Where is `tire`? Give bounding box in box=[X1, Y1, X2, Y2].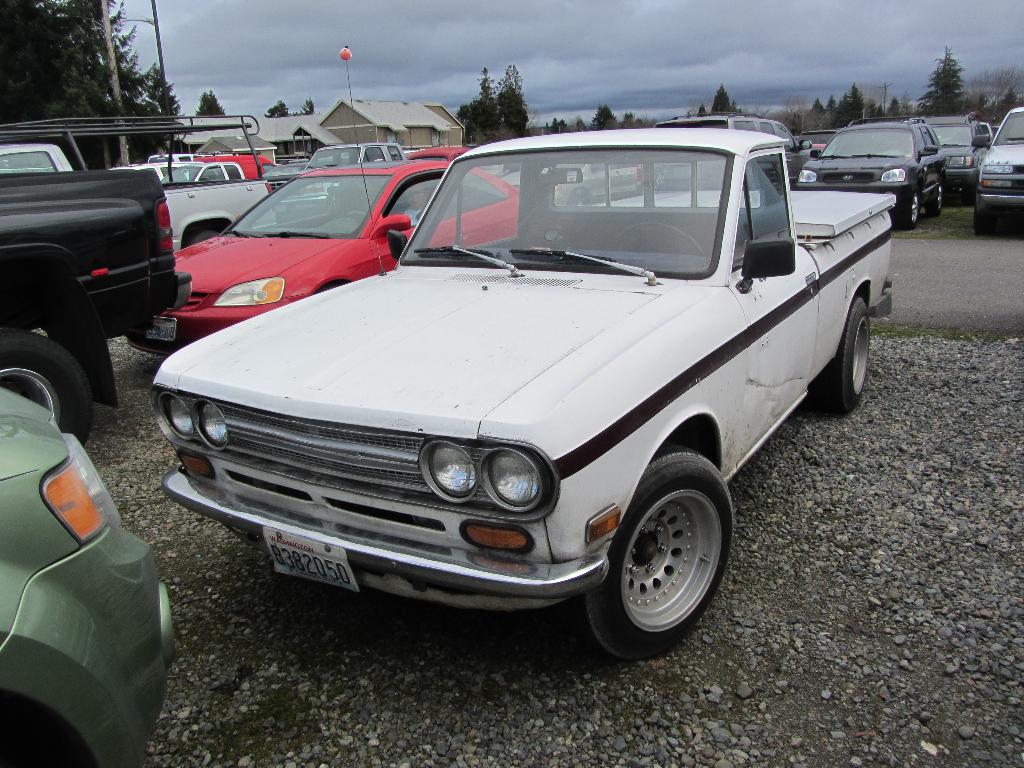
box=[973, 209, 995, 236].
